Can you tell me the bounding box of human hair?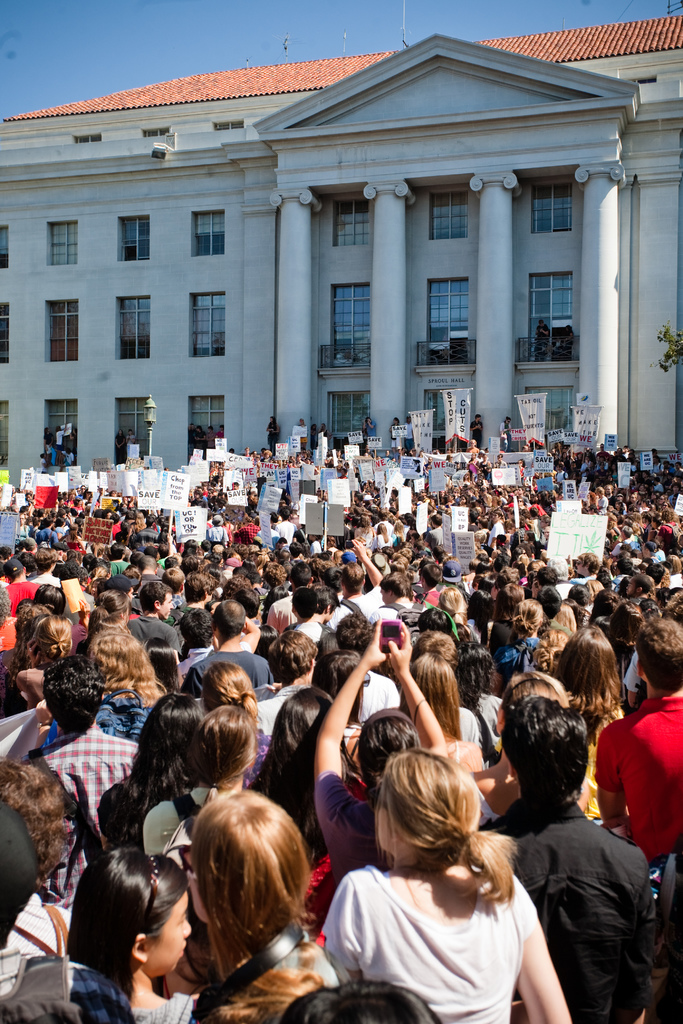
l=556, t=626, r=626, b=759.
